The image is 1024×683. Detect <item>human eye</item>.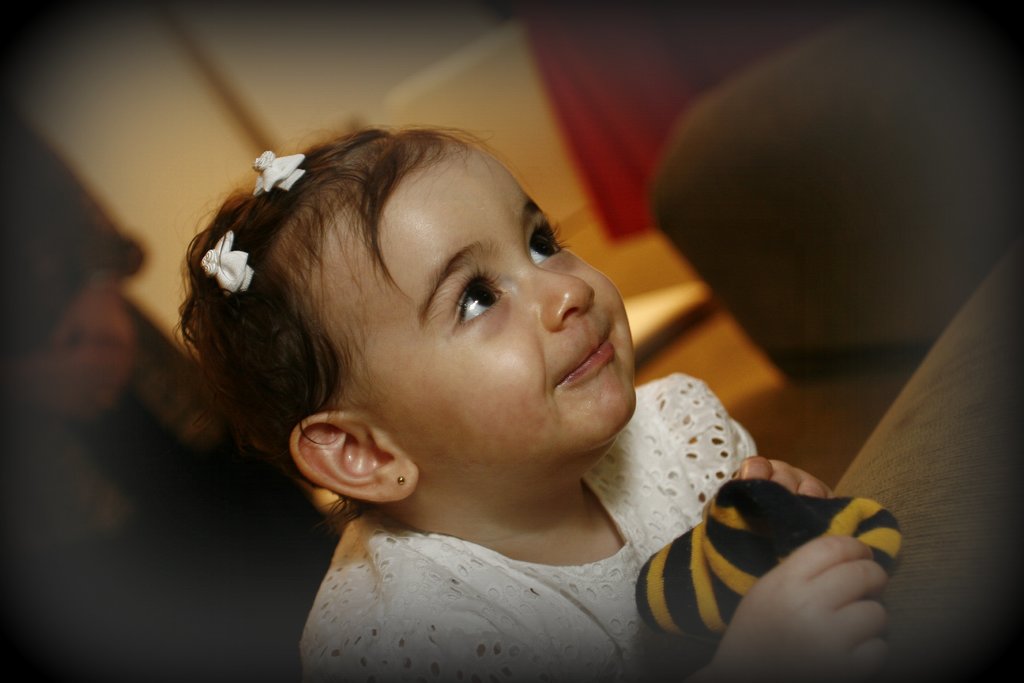
Detection: 530, 215, 565, 268.
